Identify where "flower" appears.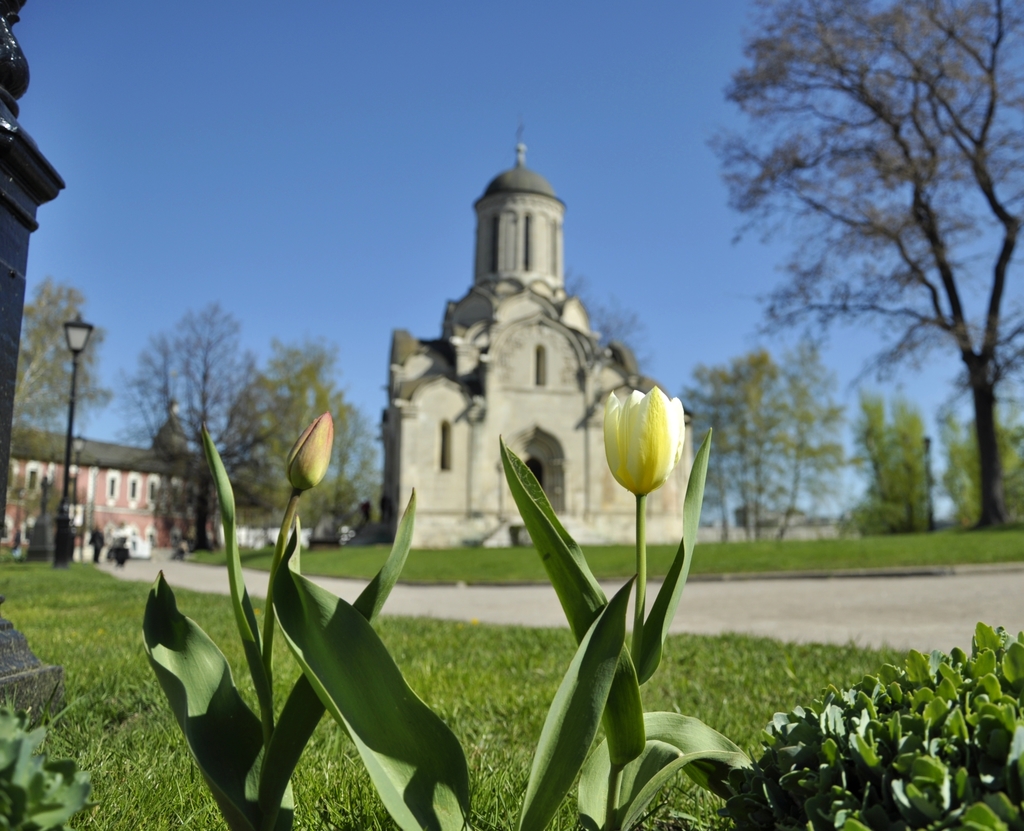
Appears at locate(599, 377, 688, 502).
